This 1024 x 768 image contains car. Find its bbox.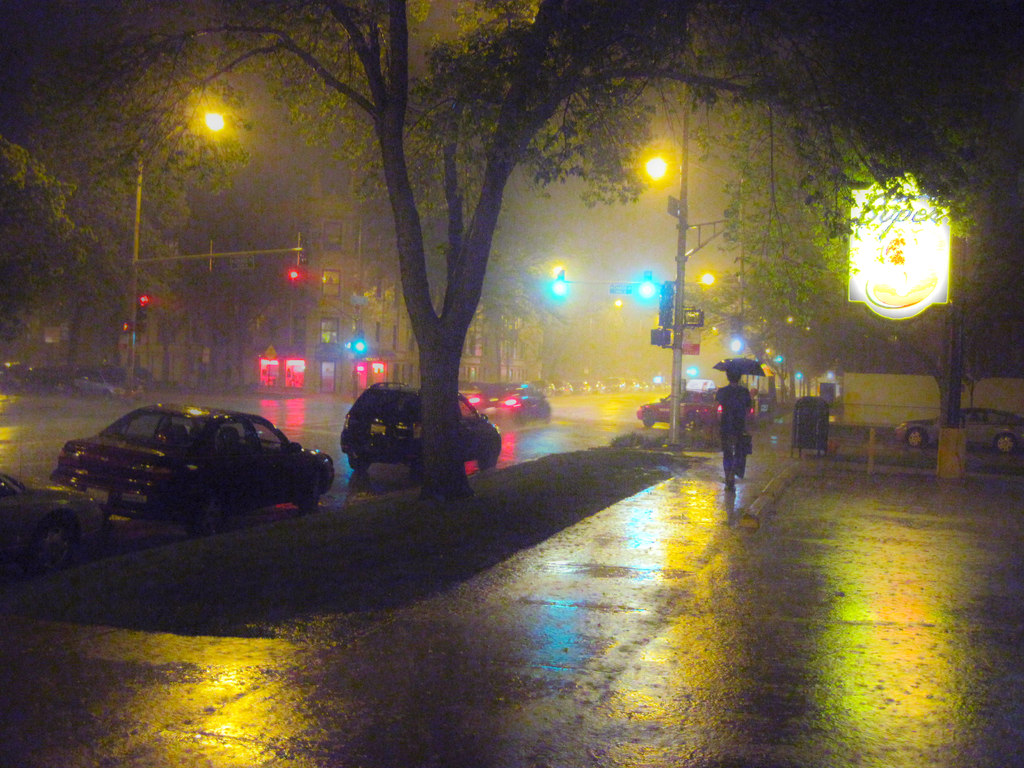
[x1=465, y1=380, x2=551, y2=420].
